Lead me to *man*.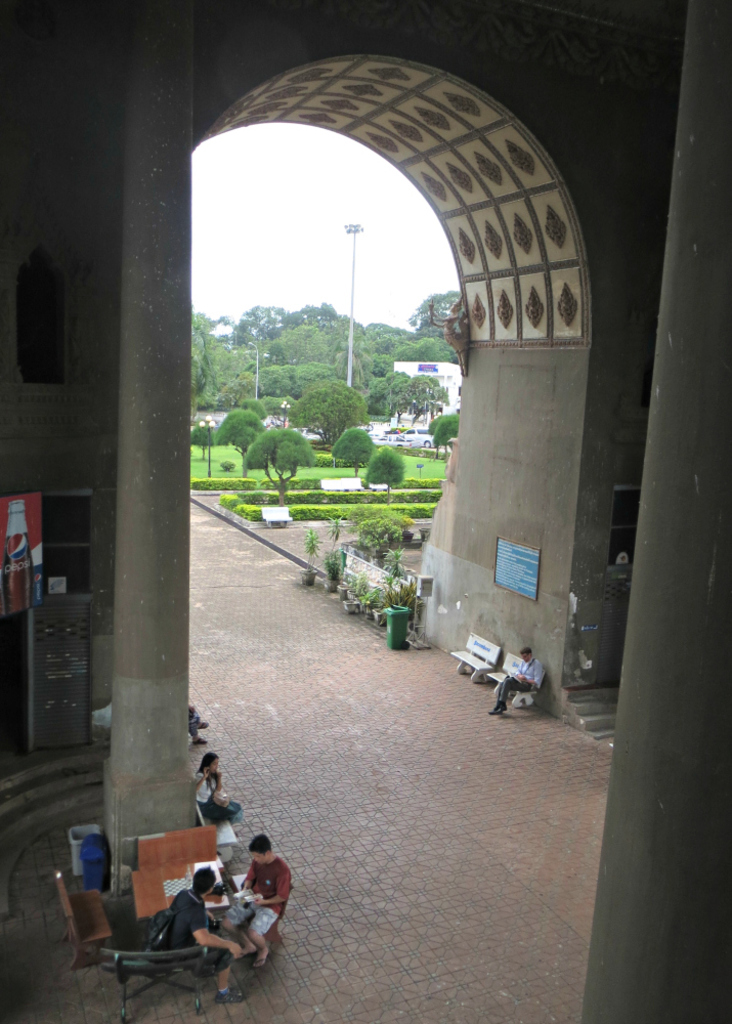
Lead to <box>209,847,288,962</box>.
